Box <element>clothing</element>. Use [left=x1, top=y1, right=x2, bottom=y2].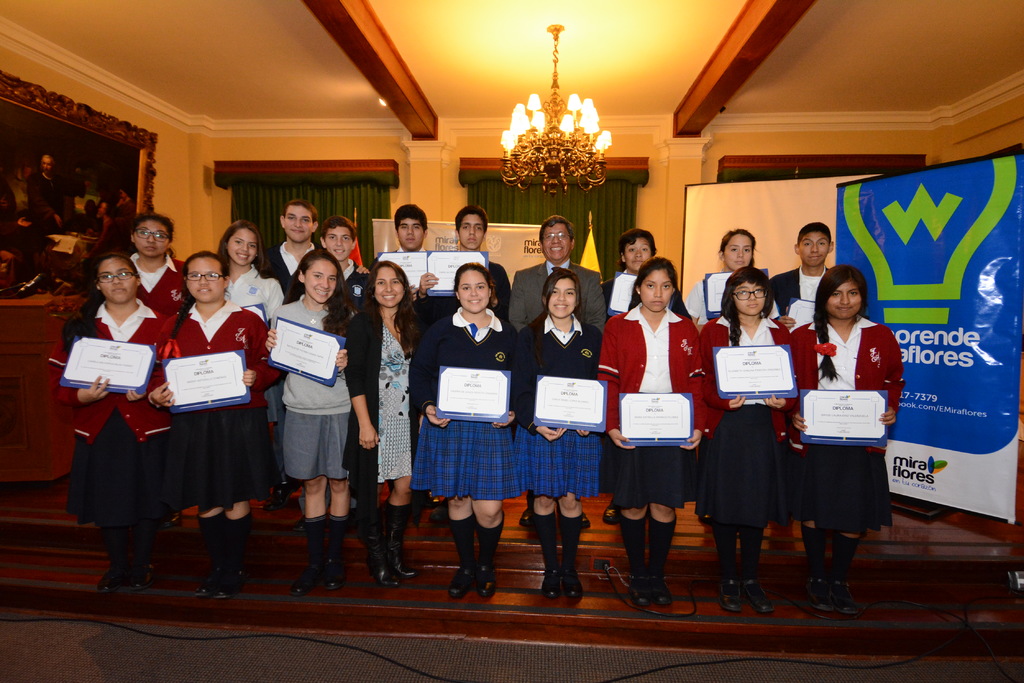
[left=769, top=261, right=829, bottom=317].
